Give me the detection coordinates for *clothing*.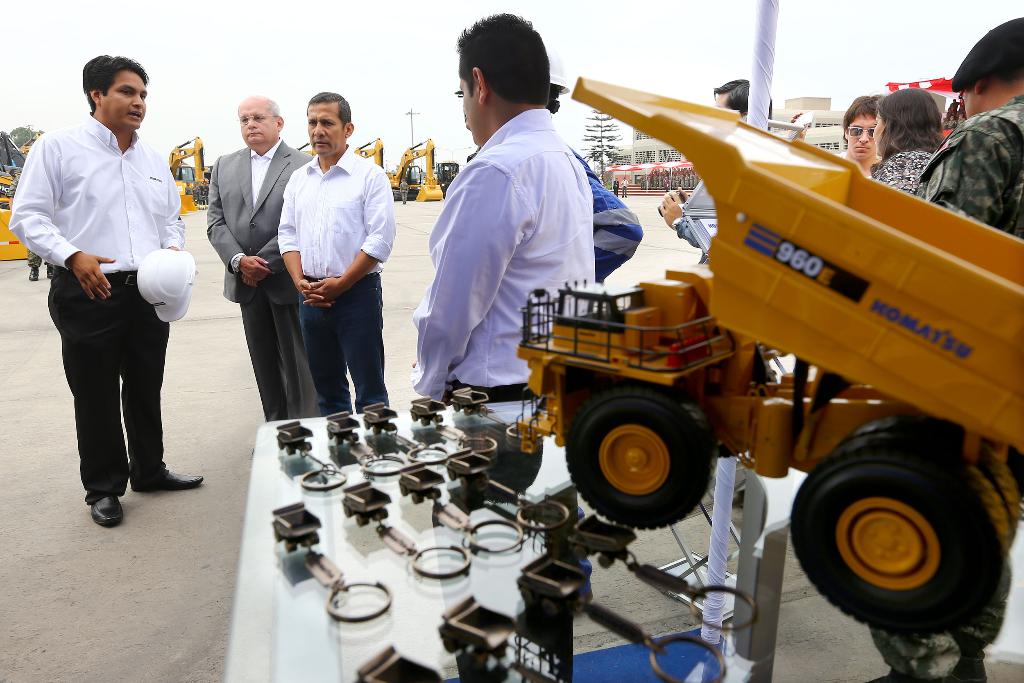
[622, 178, 626, 196].
